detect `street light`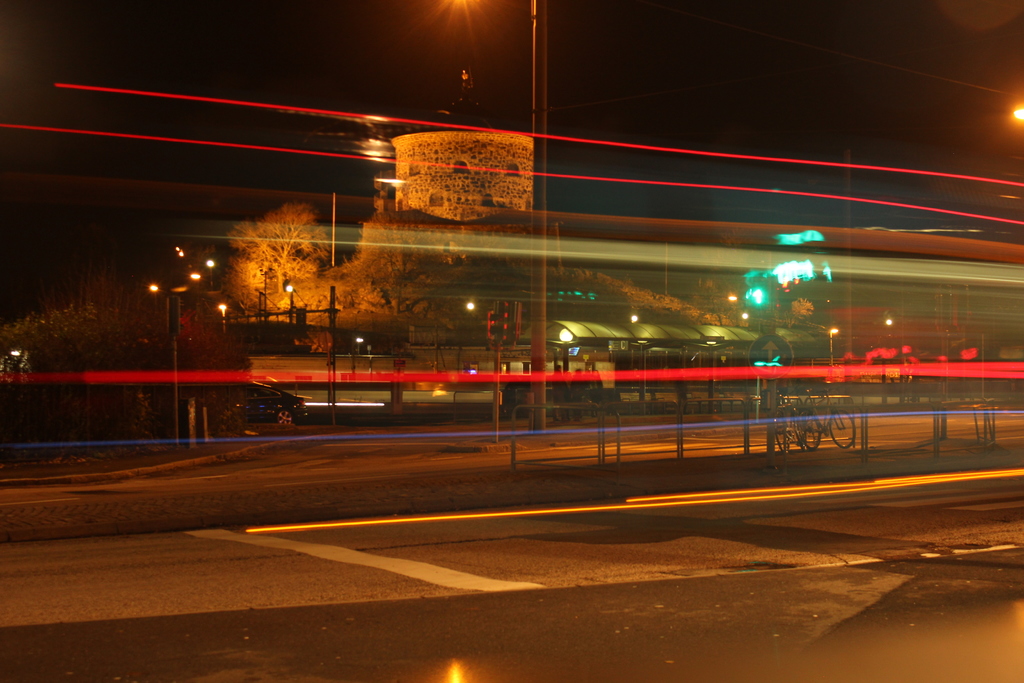
{"x1": 149, "y1": 284, "x2": 180, "y2": 447}
